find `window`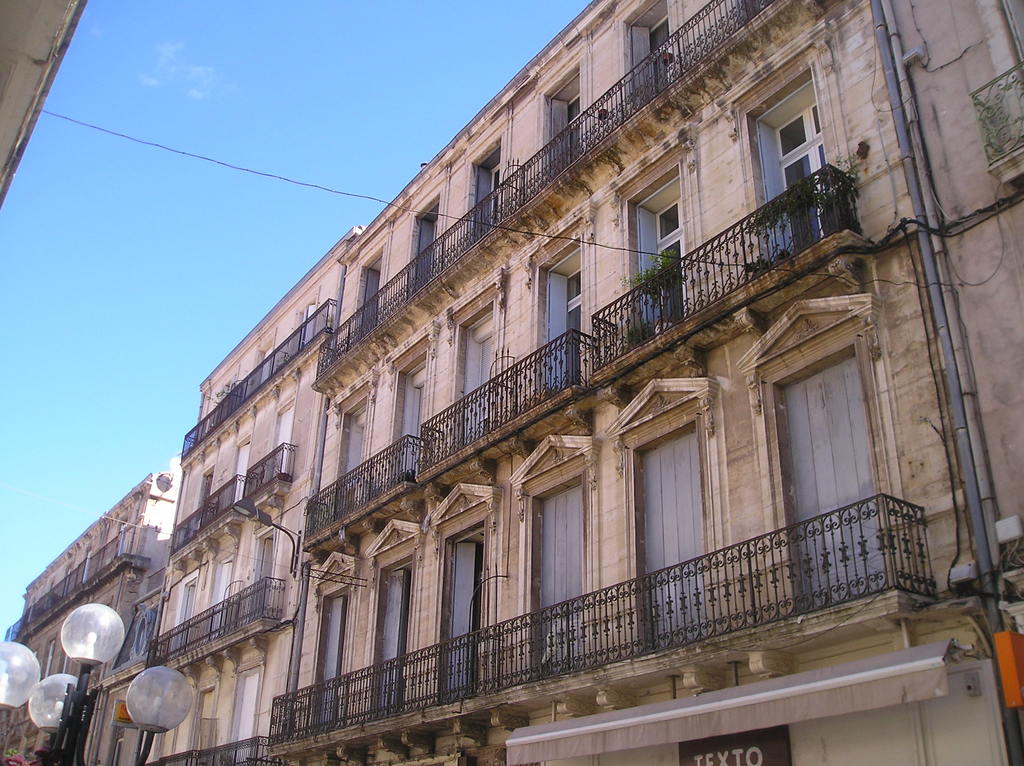
pyautogui.locateOnScreen(248, 526, 276, 615)
